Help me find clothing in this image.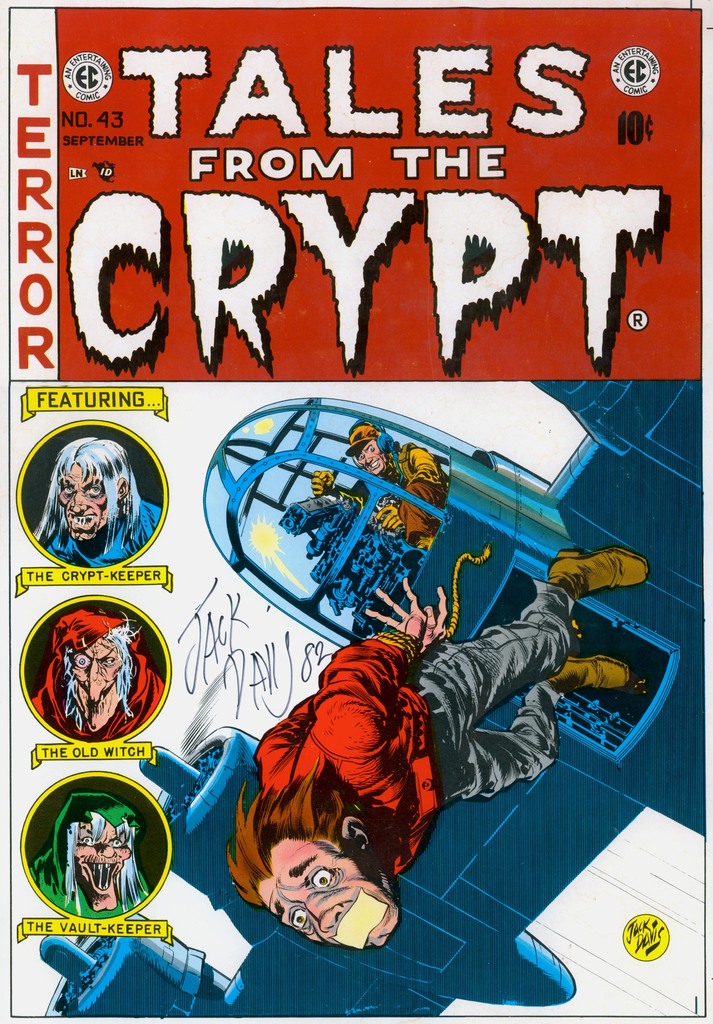
Found it: {"x1": 40, "y1": 499, "x2": 154, "y2": 573}.
